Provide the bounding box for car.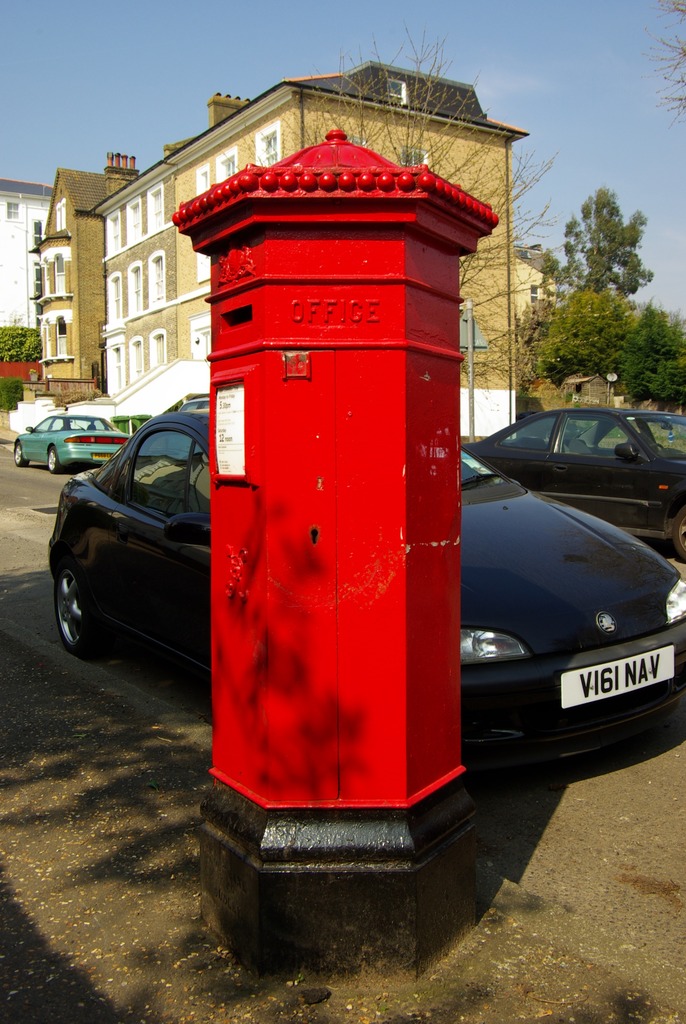
pyautogui.locateOnScreen(59, 412, 685, 781).
